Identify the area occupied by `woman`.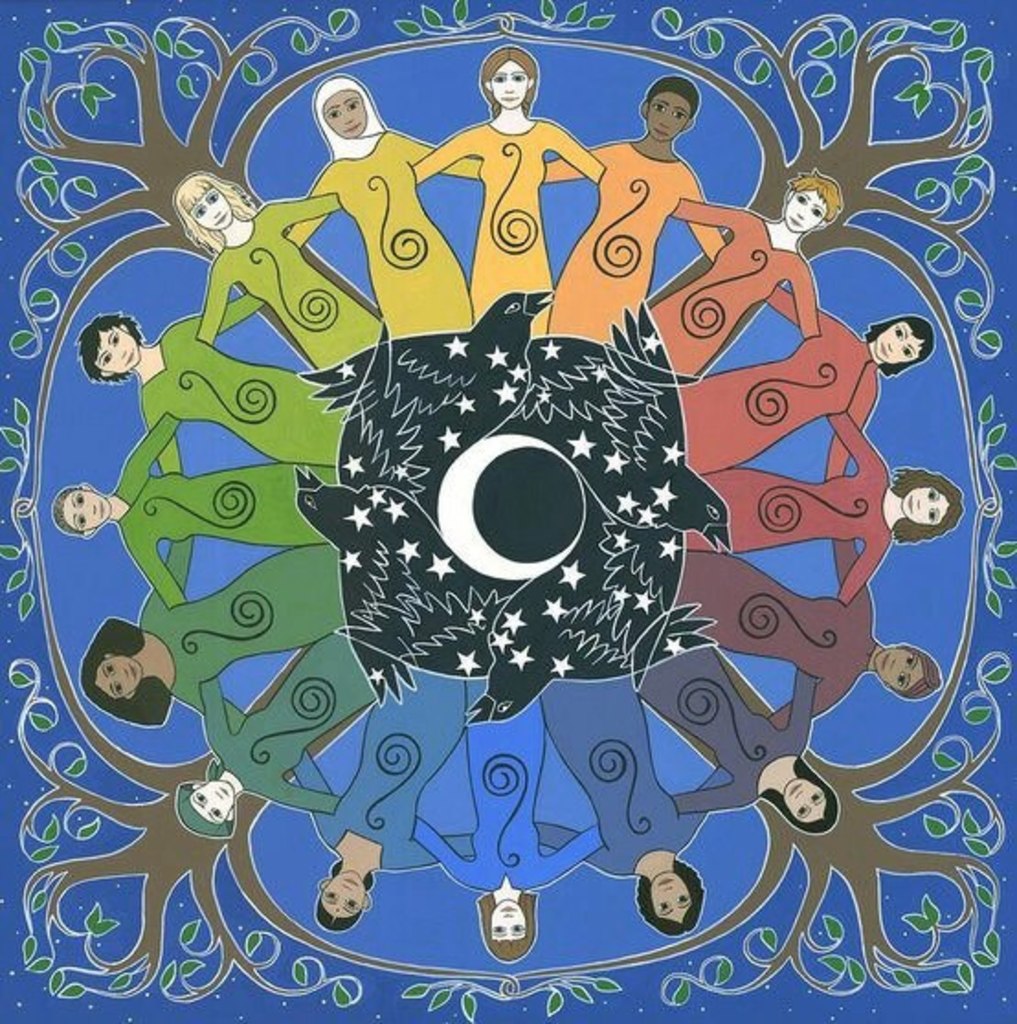
Area: x1=77, y1=292, x2=341, y2=475.
